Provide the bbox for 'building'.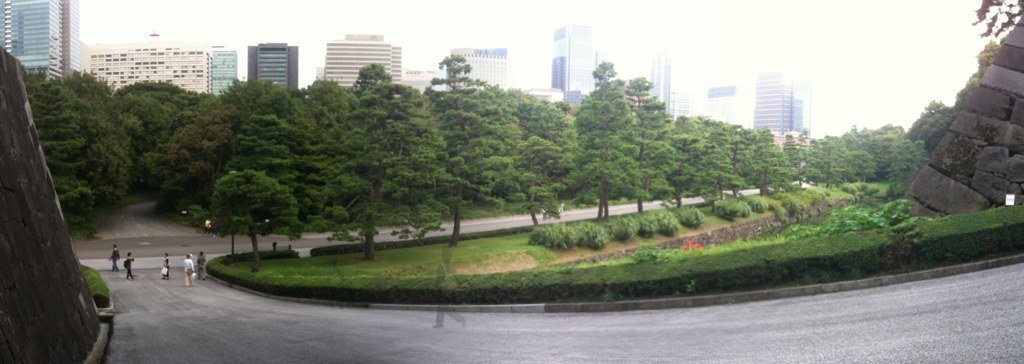
{"left": 755, "top": 64, "right": 809, "bottom": 131}.
